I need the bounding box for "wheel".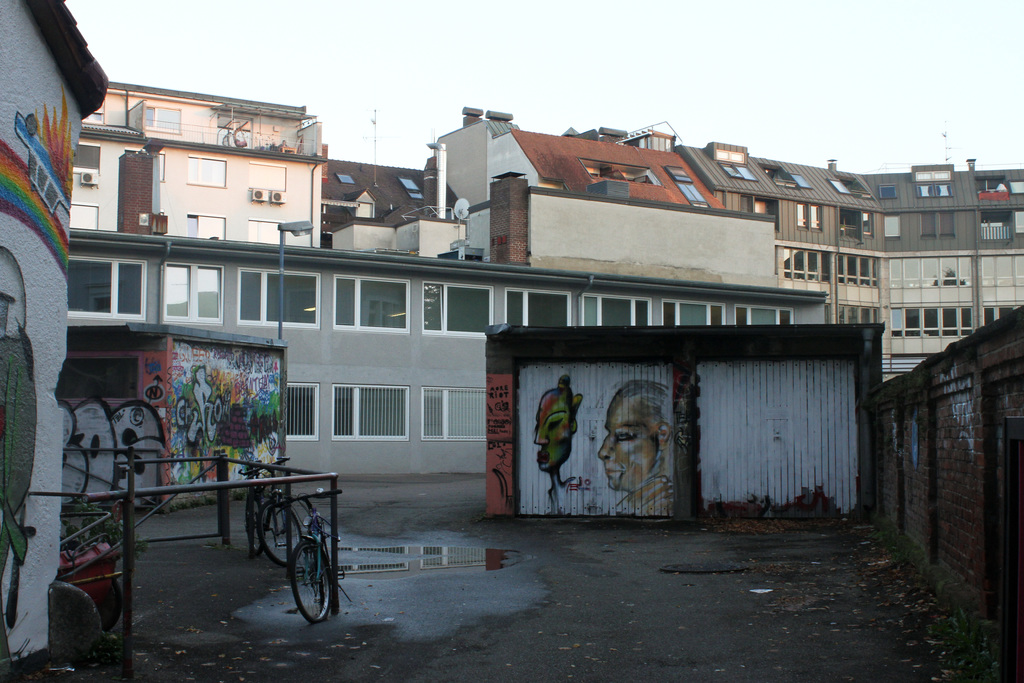
Here it is: <region>252, 498, 308, 562</region>.
